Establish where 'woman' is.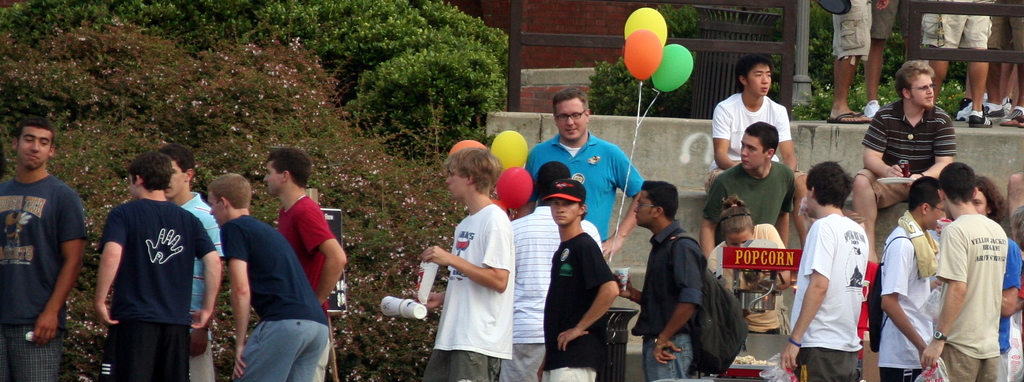
Established at [717, 202, 780, 381].
